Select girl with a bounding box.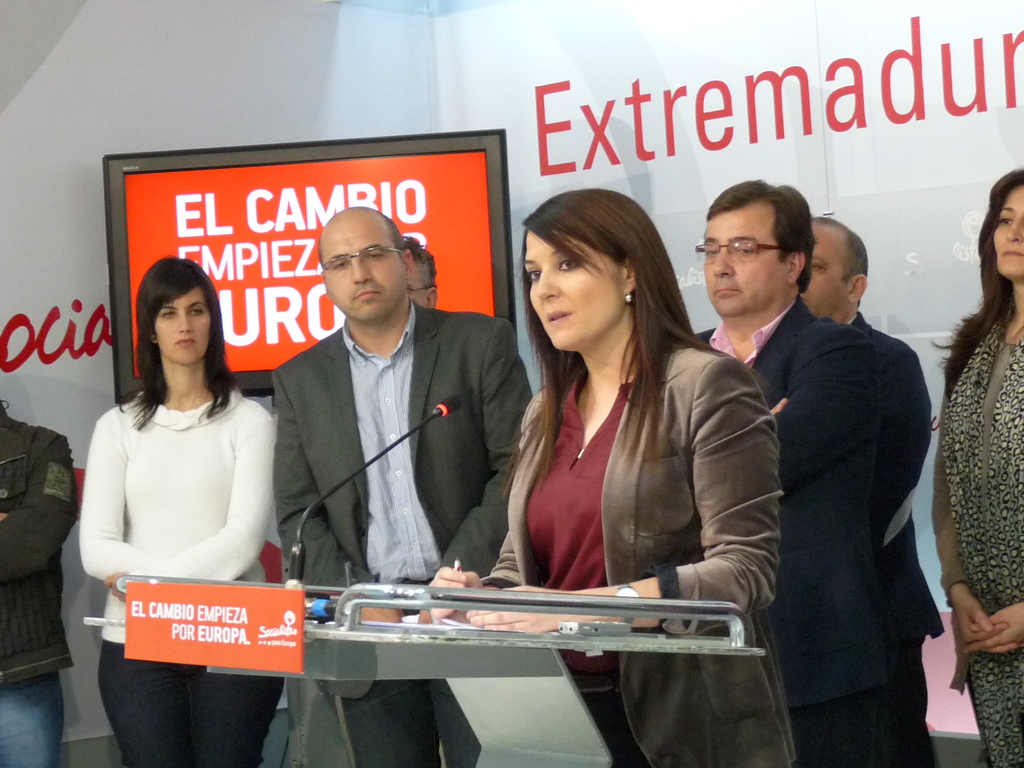
pyautogui.locateOnScreen(432, 189, 781, 767).
